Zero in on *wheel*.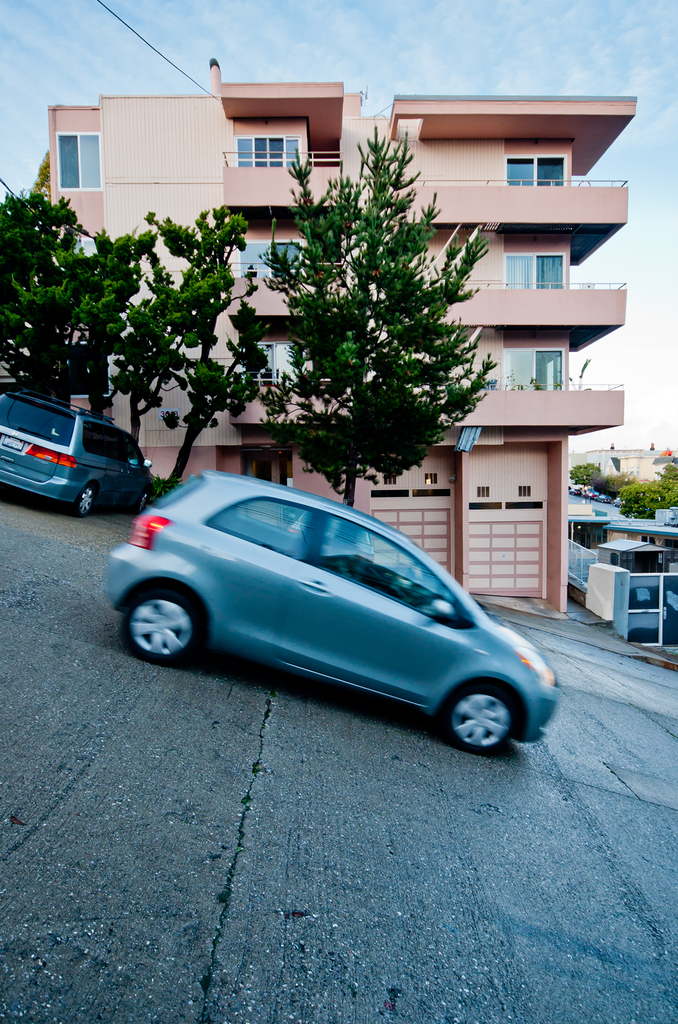
Zeroed in: detection(438, 680, 527, 756).
